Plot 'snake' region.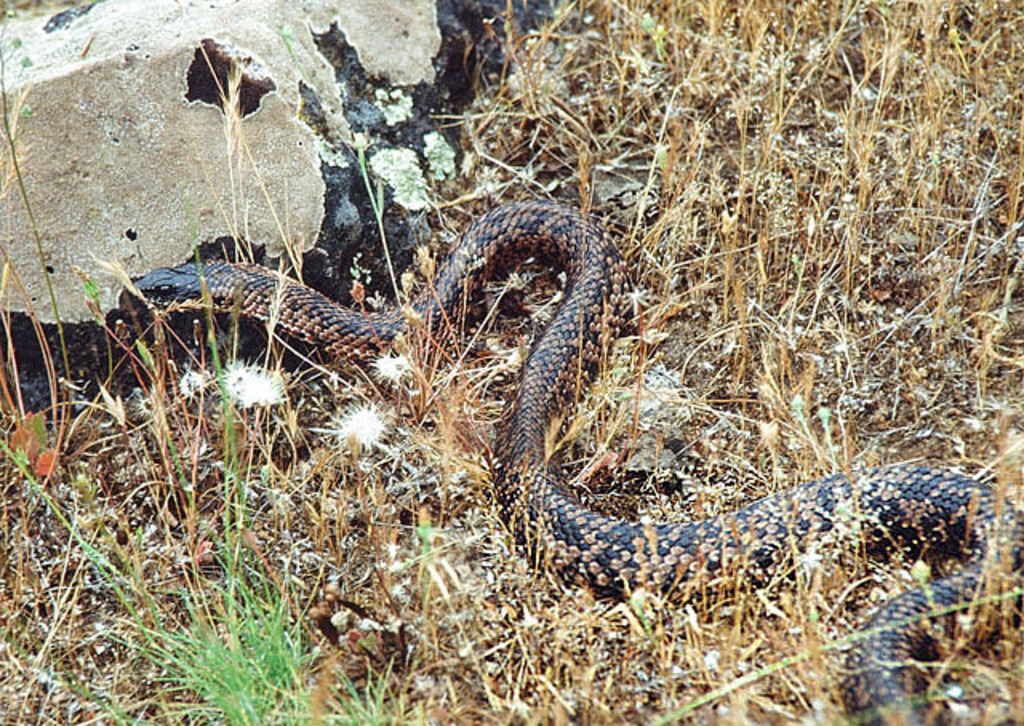
Plotted at Rect(133, 200, 1022, 724).
